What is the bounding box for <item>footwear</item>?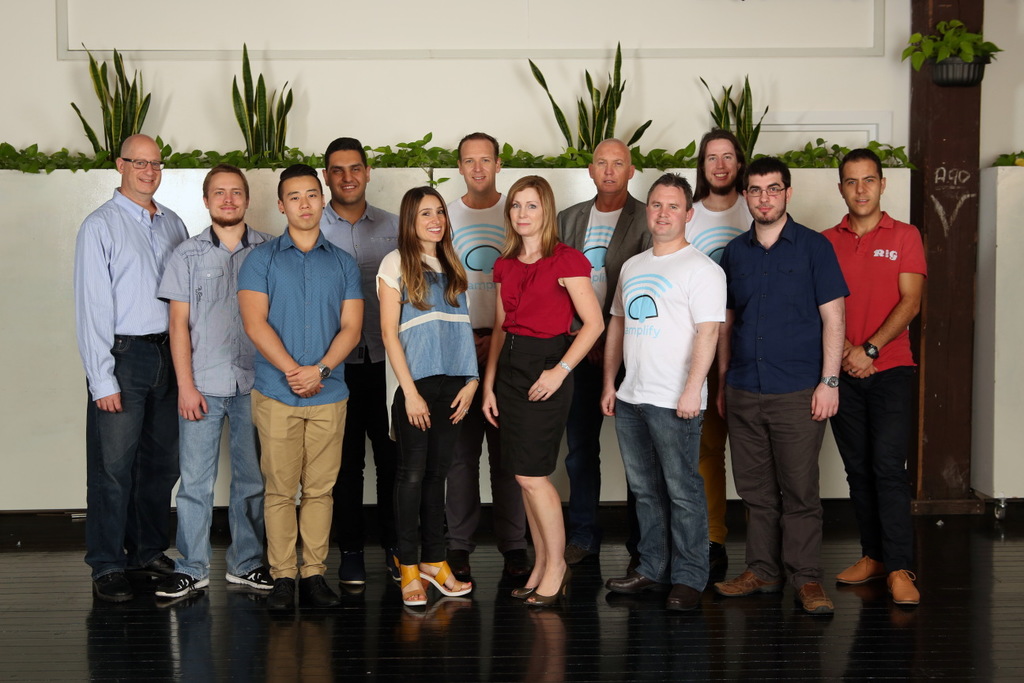
detection(605, 568, 643, 595).
